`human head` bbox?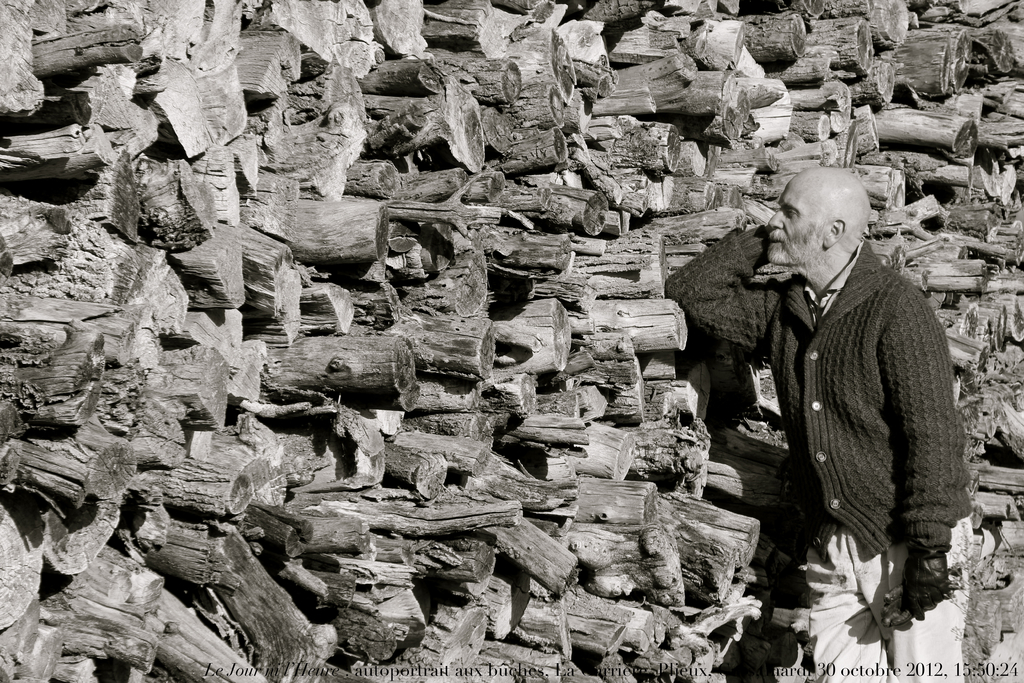
bbox=(768, 155, 888, 297)
